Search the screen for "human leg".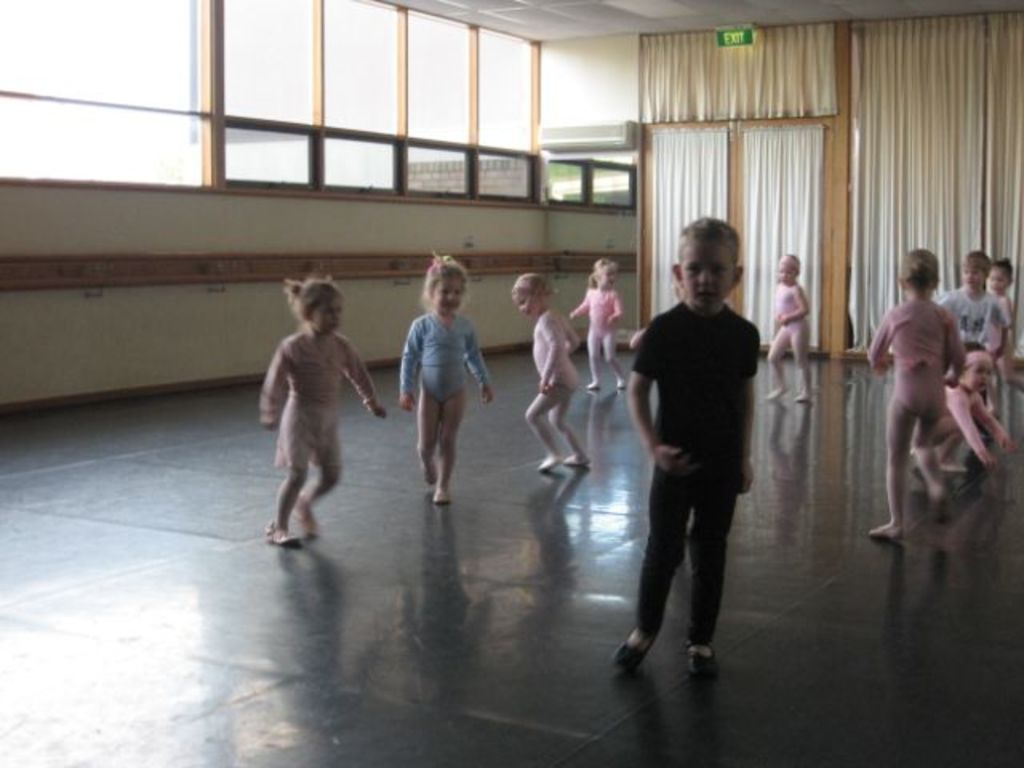
Found at 582:322:602:389.
